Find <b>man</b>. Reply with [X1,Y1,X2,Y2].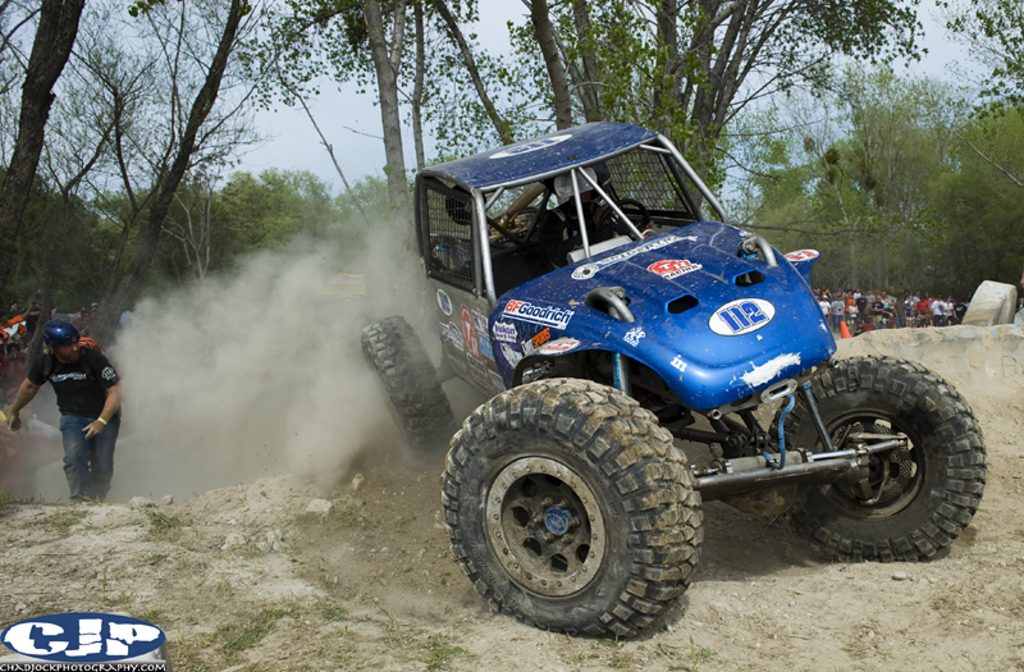
[17,316,118,517].
